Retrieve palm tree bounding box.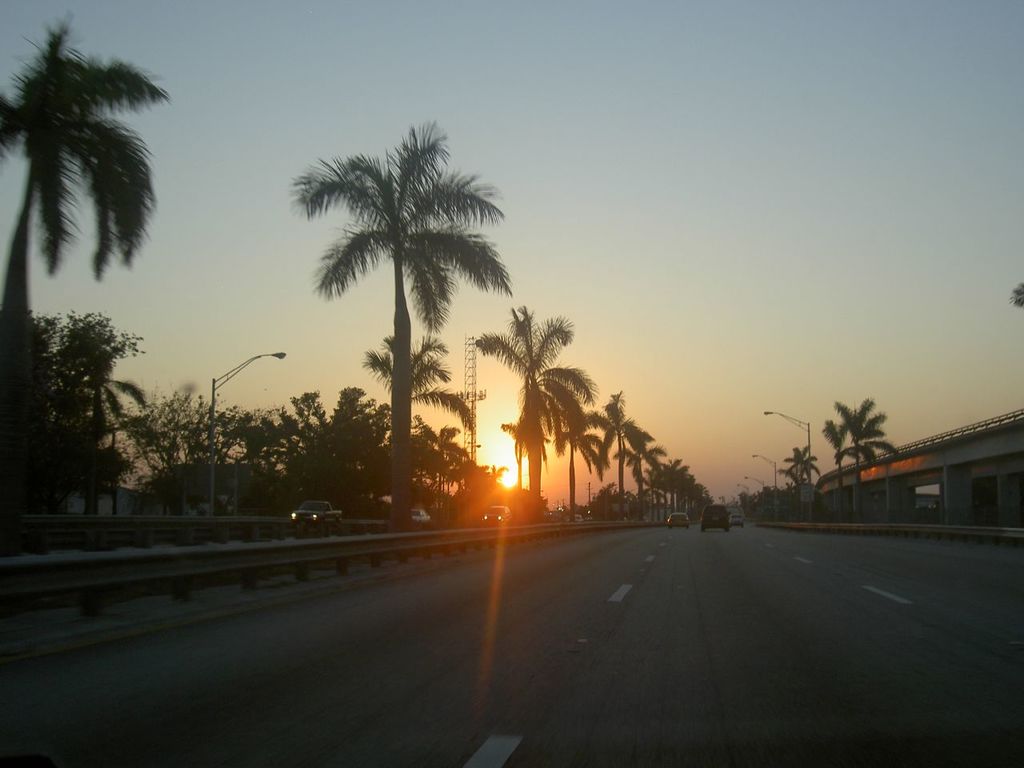
Bounding box: 295,107,513,545.
